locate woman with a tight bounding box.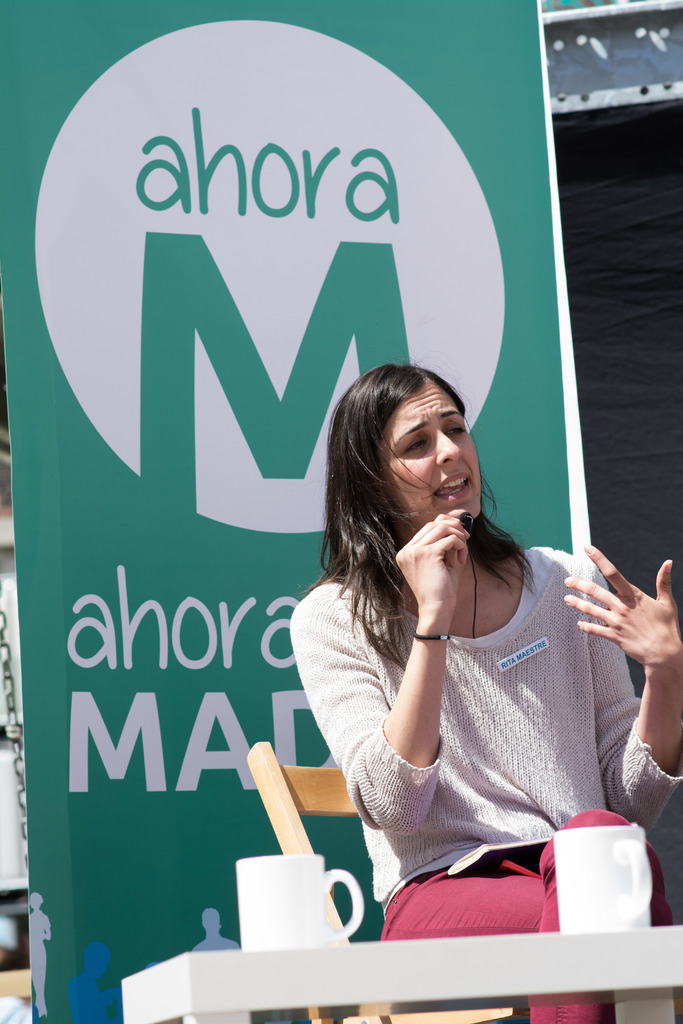
select_region(284, 292, 639, 946).
